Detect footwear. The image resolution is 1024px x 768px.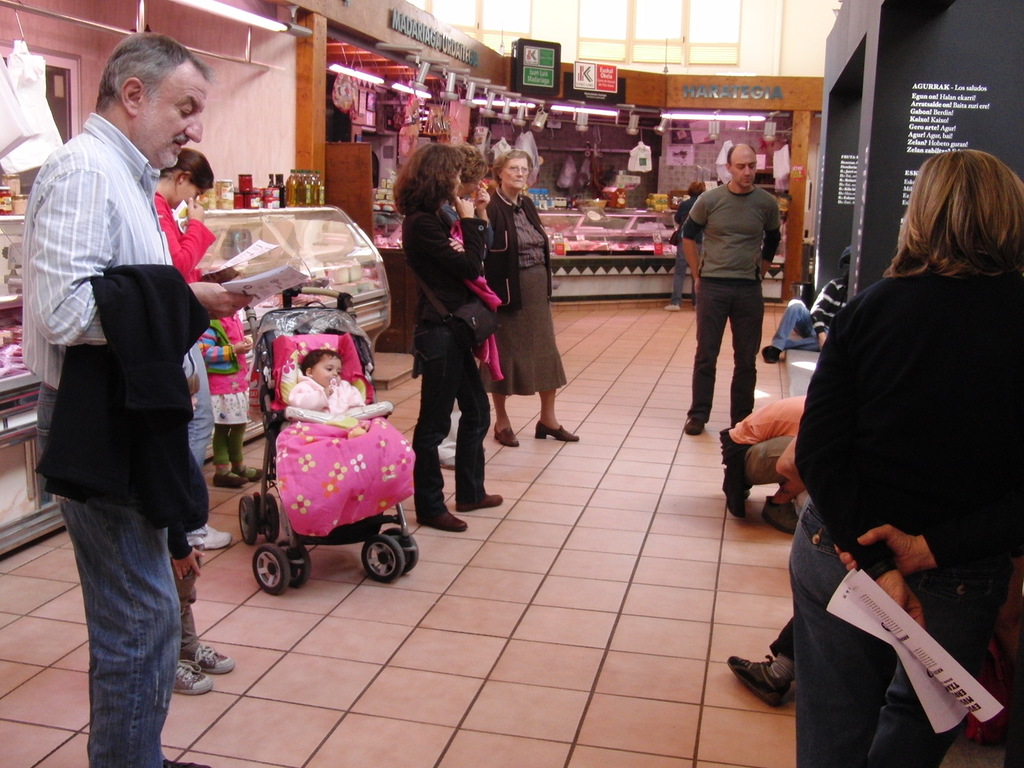
(left=191, top=638, right=236, bottom=673).
